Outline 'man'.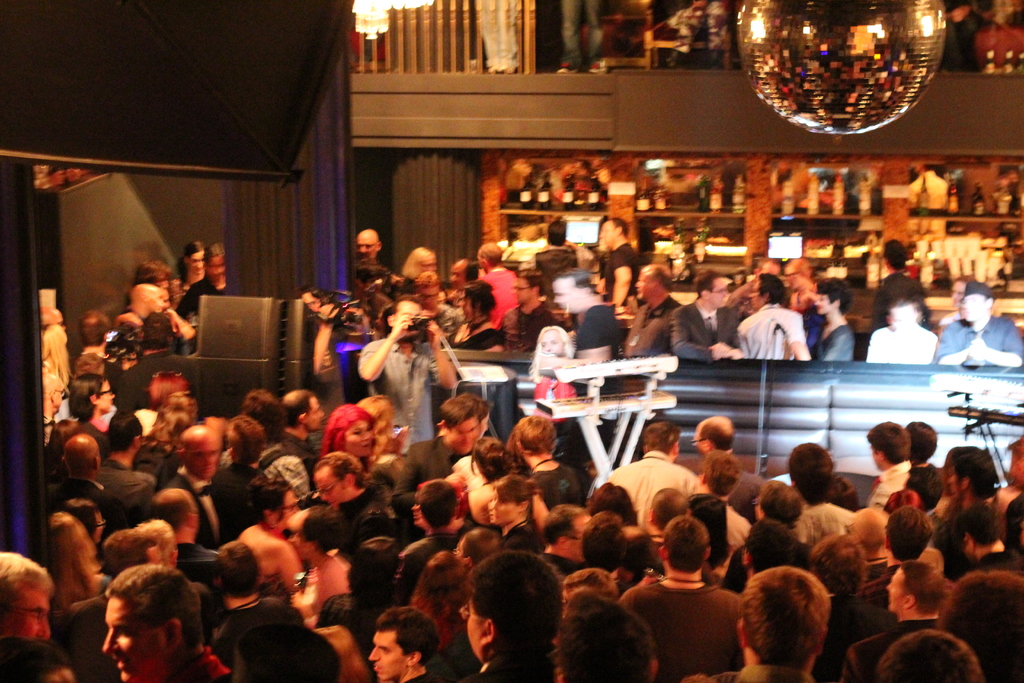
Outline: (x1=369, y1=608, x2=440, y2=682).
